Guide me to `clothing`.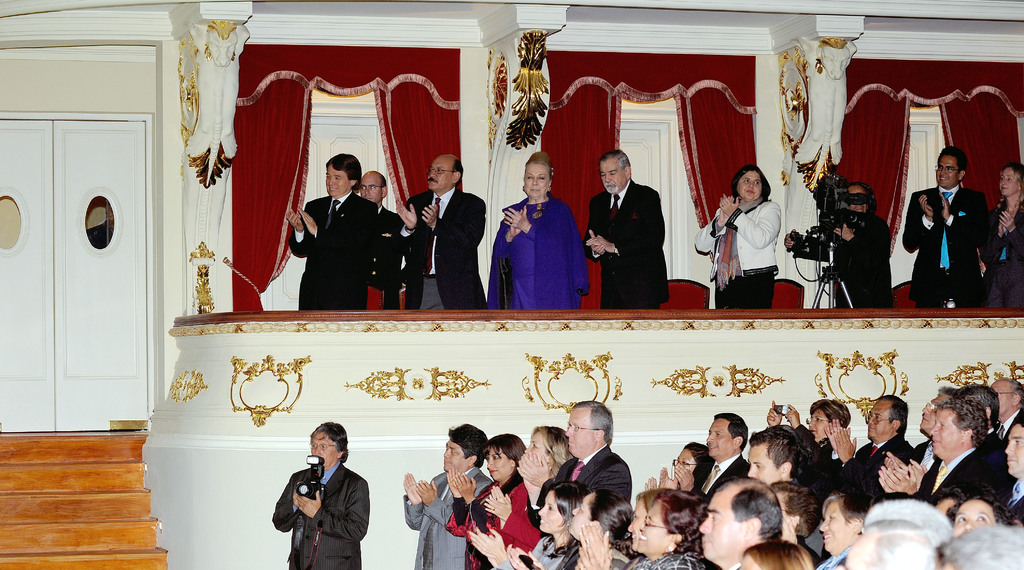
Guidance: [x1=553, y1=441, x2=628, y2=515].
